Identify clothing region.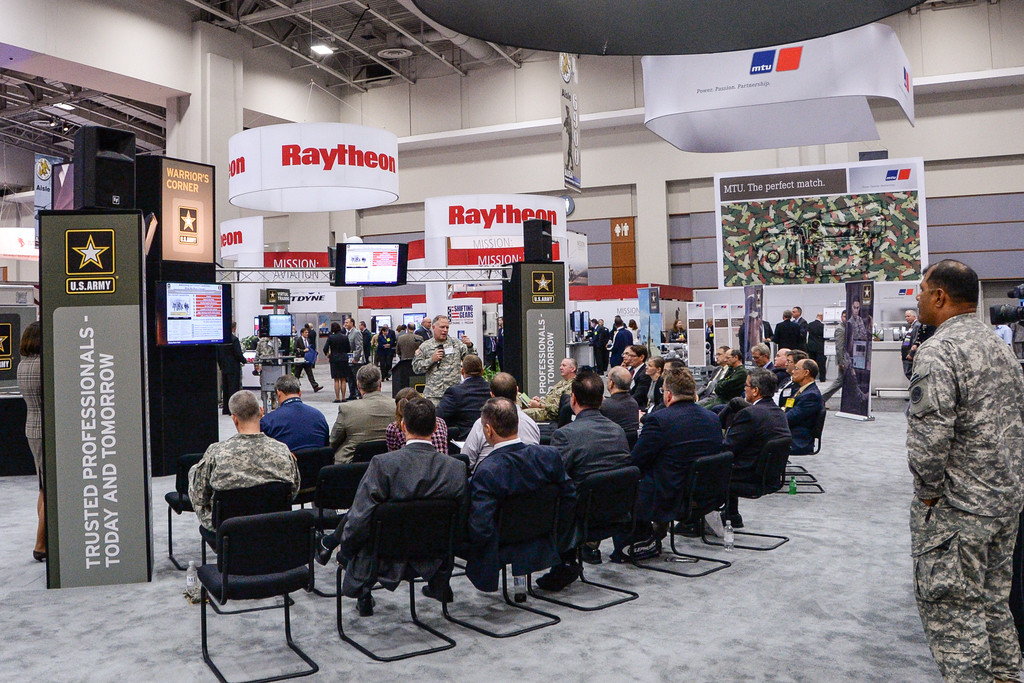
Region: bbox=[346, 323, 368, 381].
